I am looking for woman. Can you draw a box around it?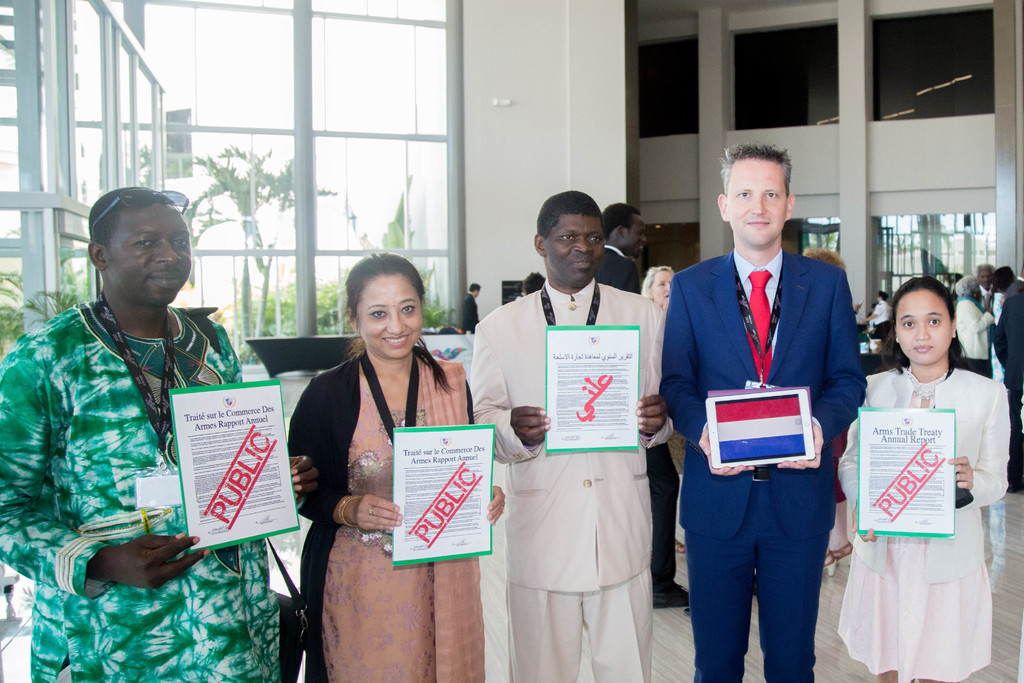
Sure, the bounding box is bbox=(953, 274, 996, 374).
